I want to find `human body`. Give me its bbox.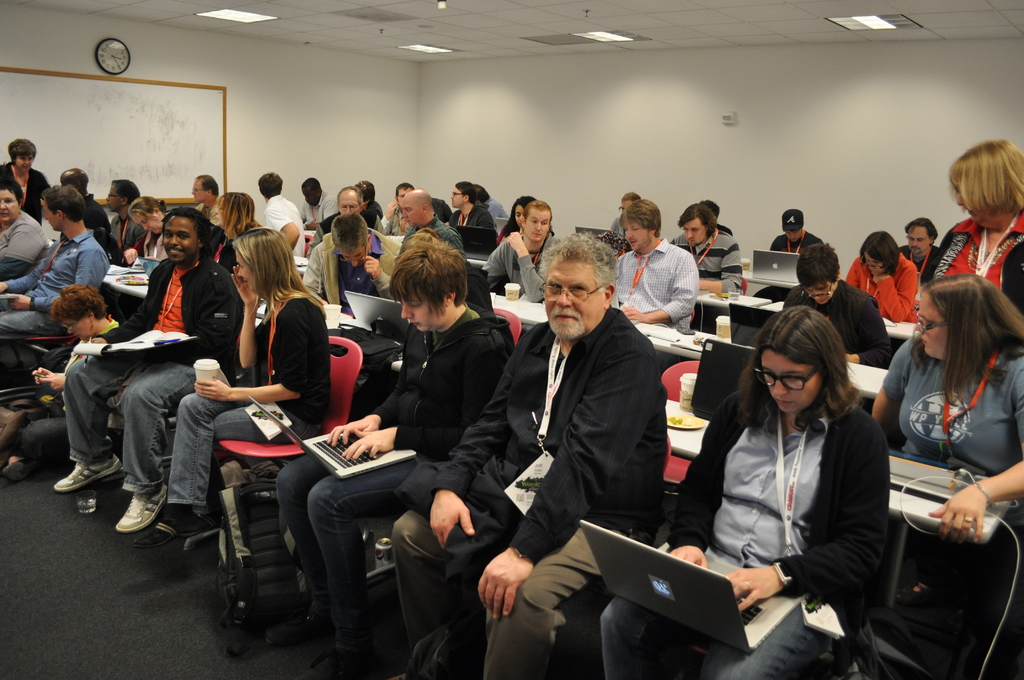
locate(872, 347, 1023, 551).
